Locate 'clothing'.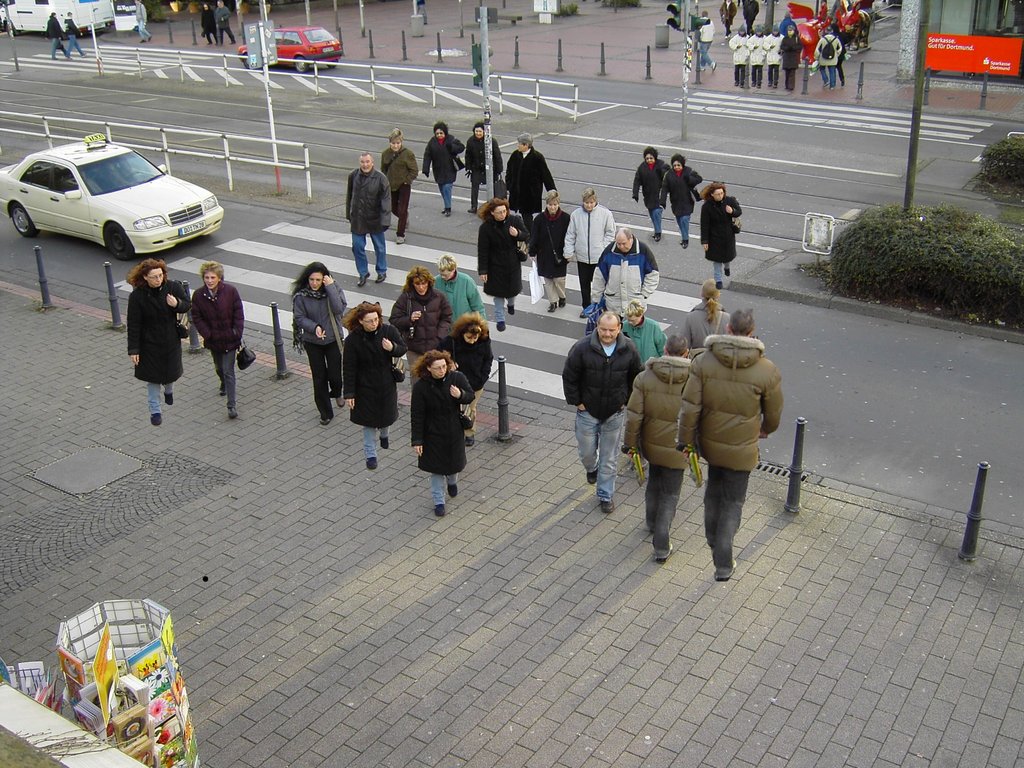
Bounding box: (211, 4, 235, 40).
